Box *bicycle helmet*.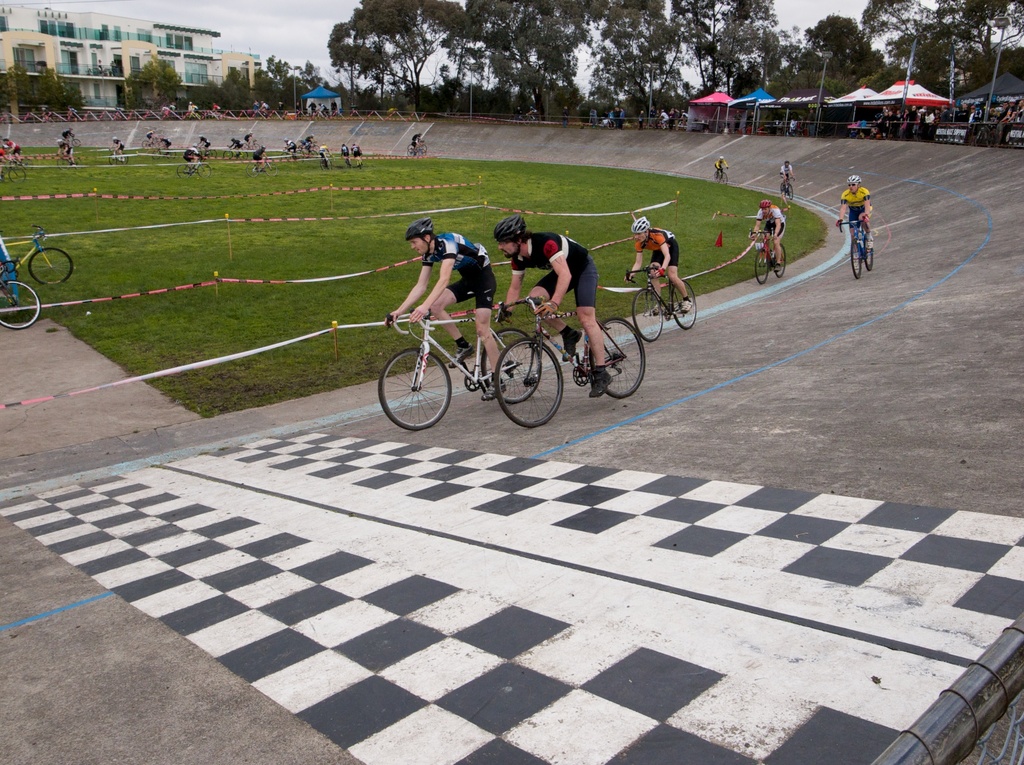
[493,215,526,258].
